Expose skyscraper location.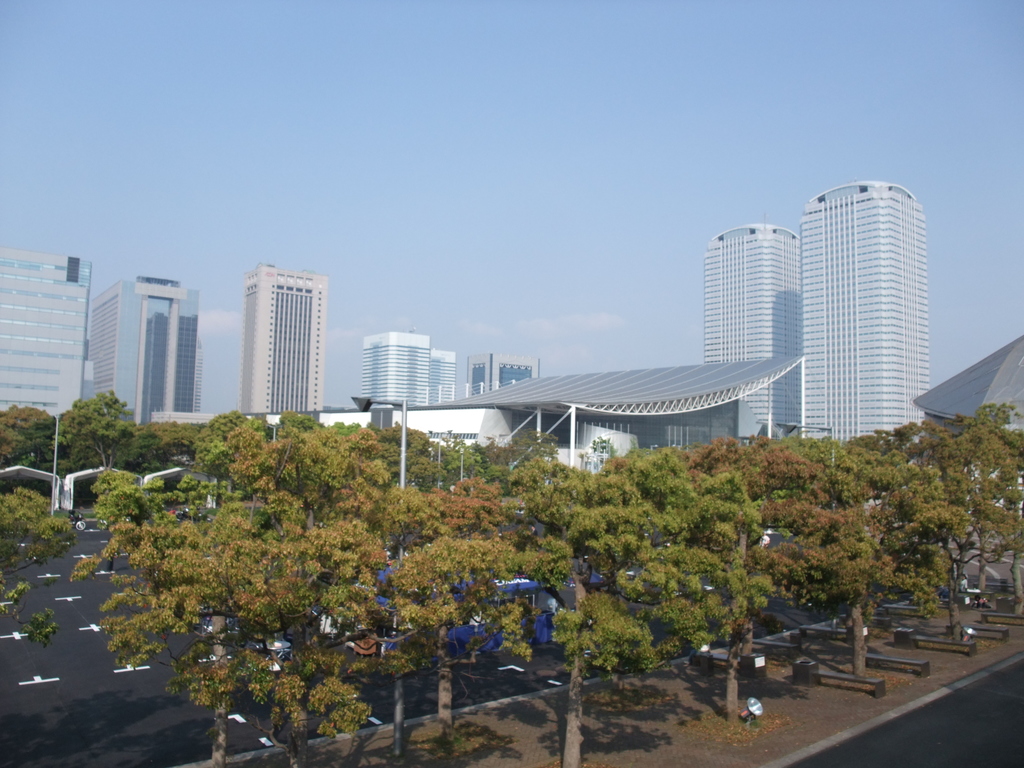
Exposed at x1=0 y1=245 x2=82 y2=412.
